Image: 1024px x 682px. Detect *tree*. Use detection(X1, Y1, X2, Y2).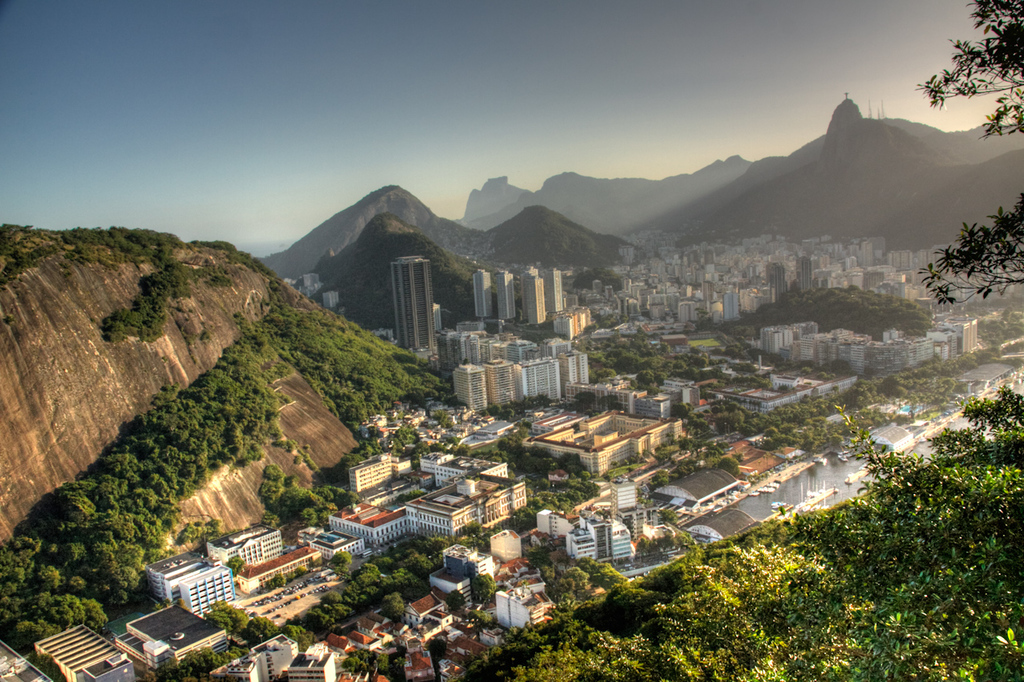
detection(282, 621, 314, 644).
